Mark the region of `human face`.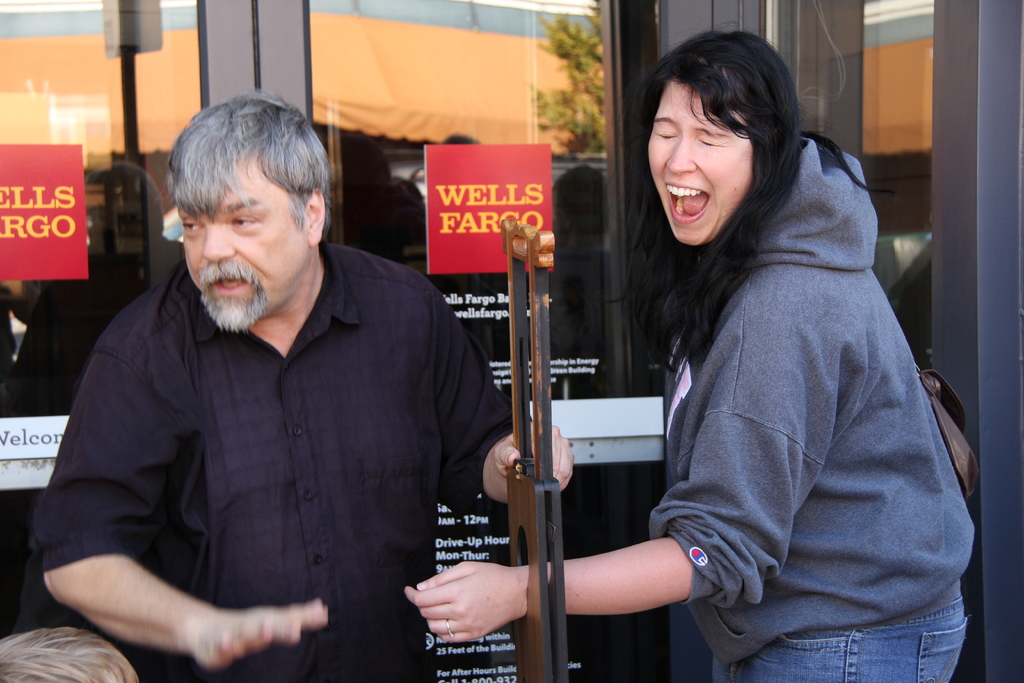
Region: 174,157,308,331.
